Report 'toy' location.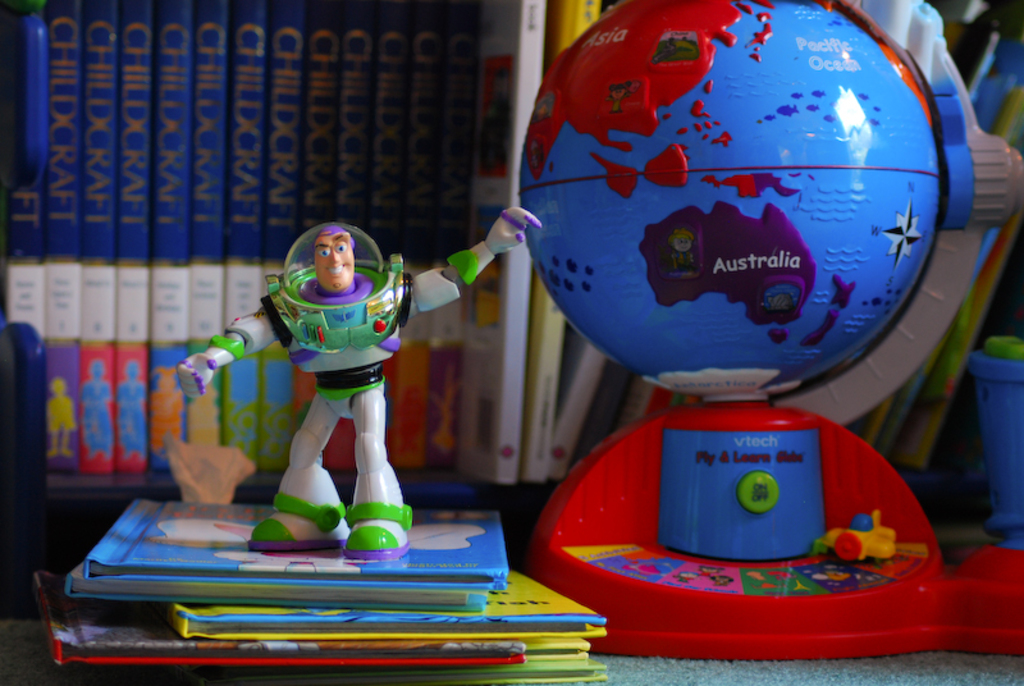
Report: (left=177, top=216, right=470, bottom=555).
